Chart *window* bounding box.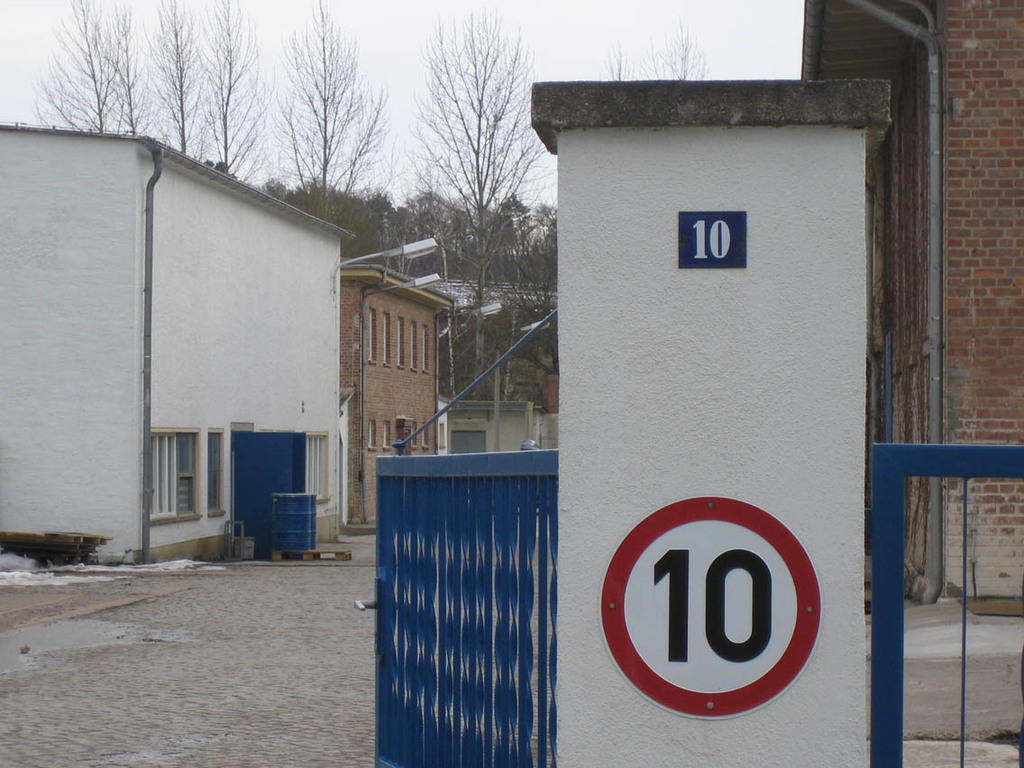
Charted: rect(422, 324, 428, 371).
